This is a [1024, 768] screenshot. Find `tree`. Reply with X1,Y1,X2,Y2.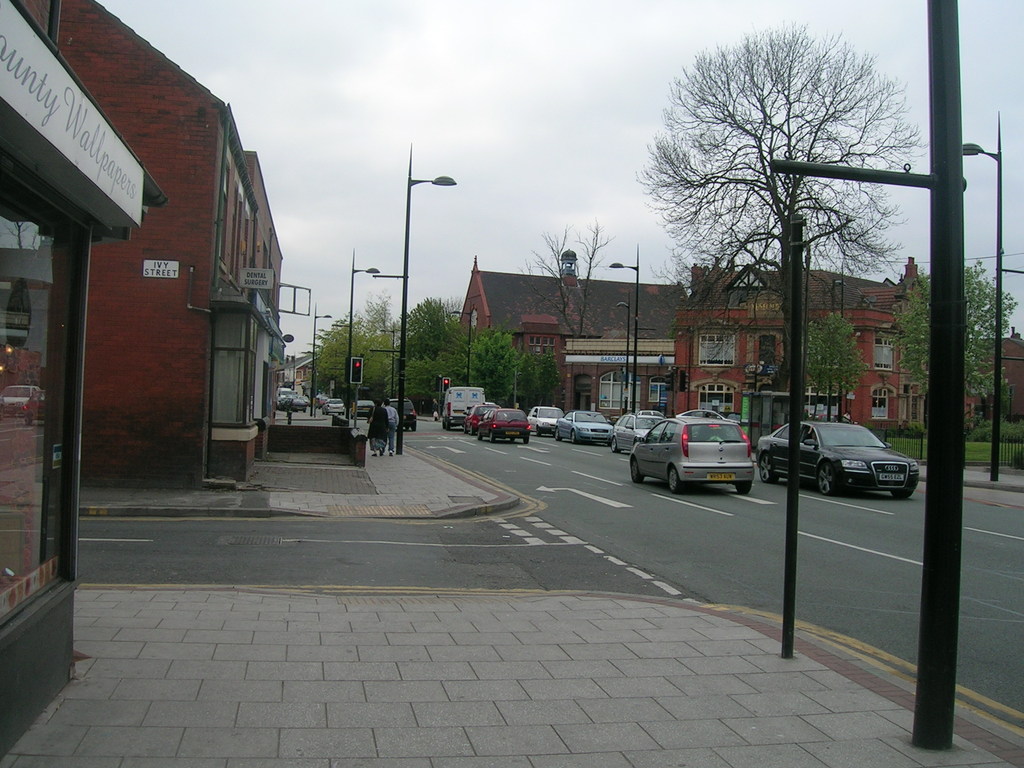
388,294,466,359.
